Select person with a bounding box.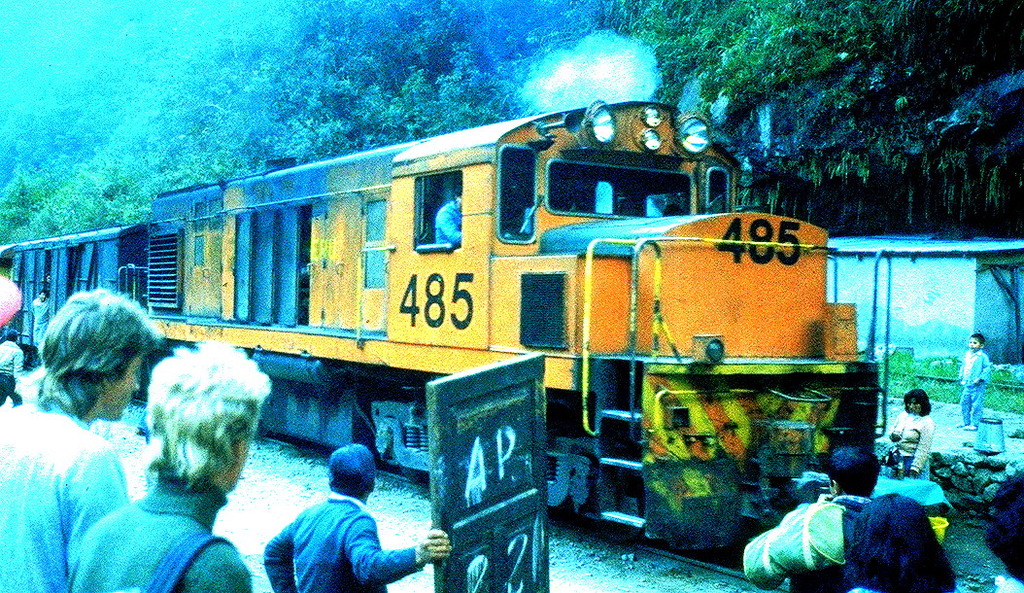
791, 442, 879, 592.
